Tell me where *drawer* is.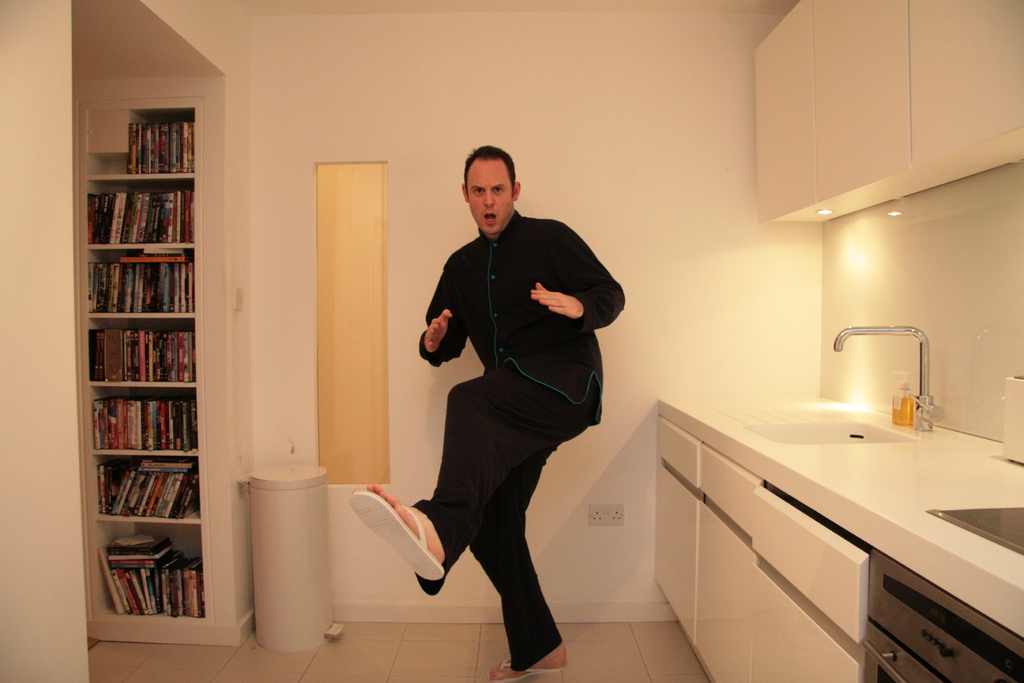
*drawer* is at <box>700,444,760,532</box>.
